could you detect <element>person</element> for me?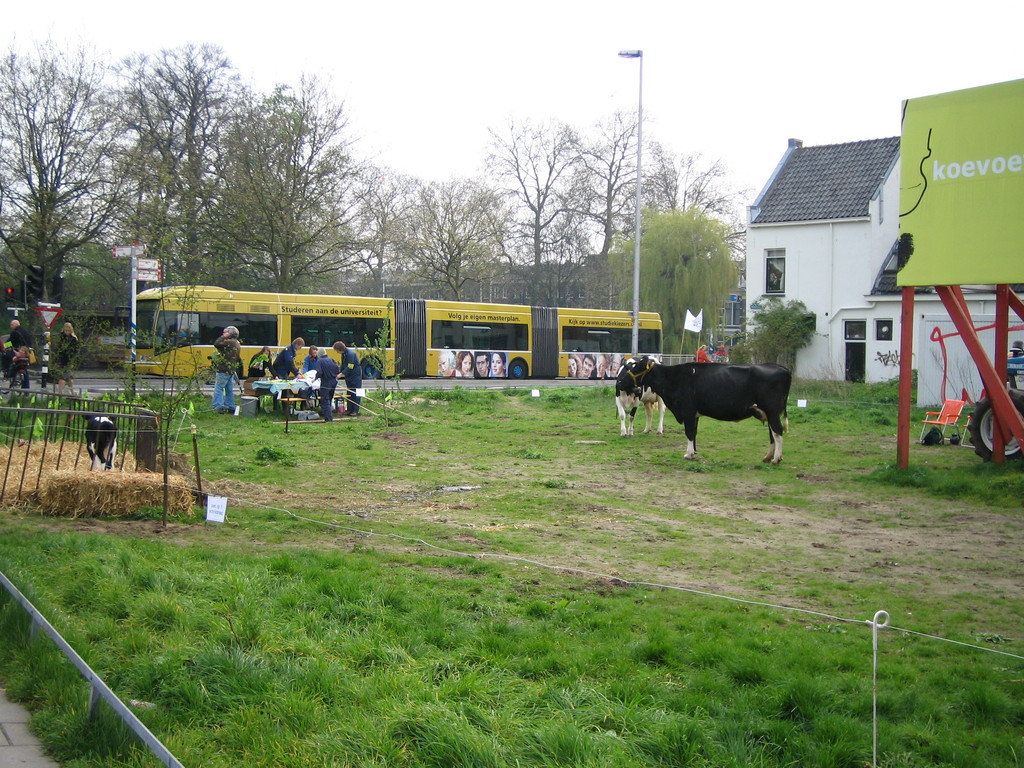
Detection result: 204, 318, 248, 420.
